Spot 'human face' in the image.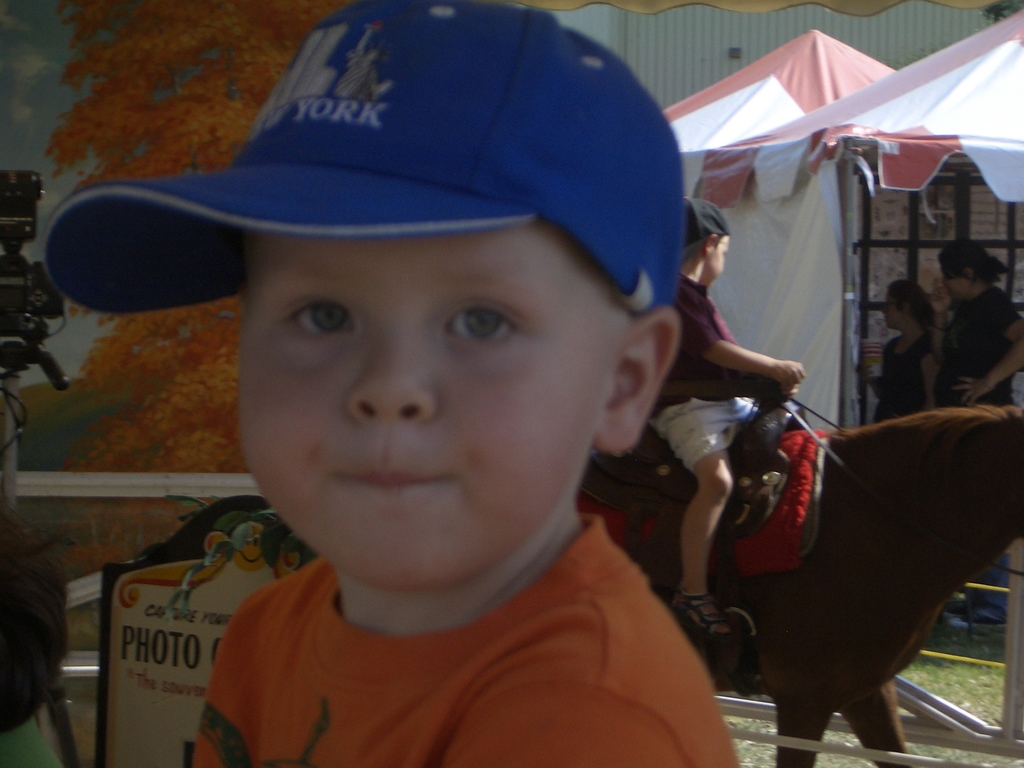
'human face' found at left=237, top=225, right=625, bottom=586.
